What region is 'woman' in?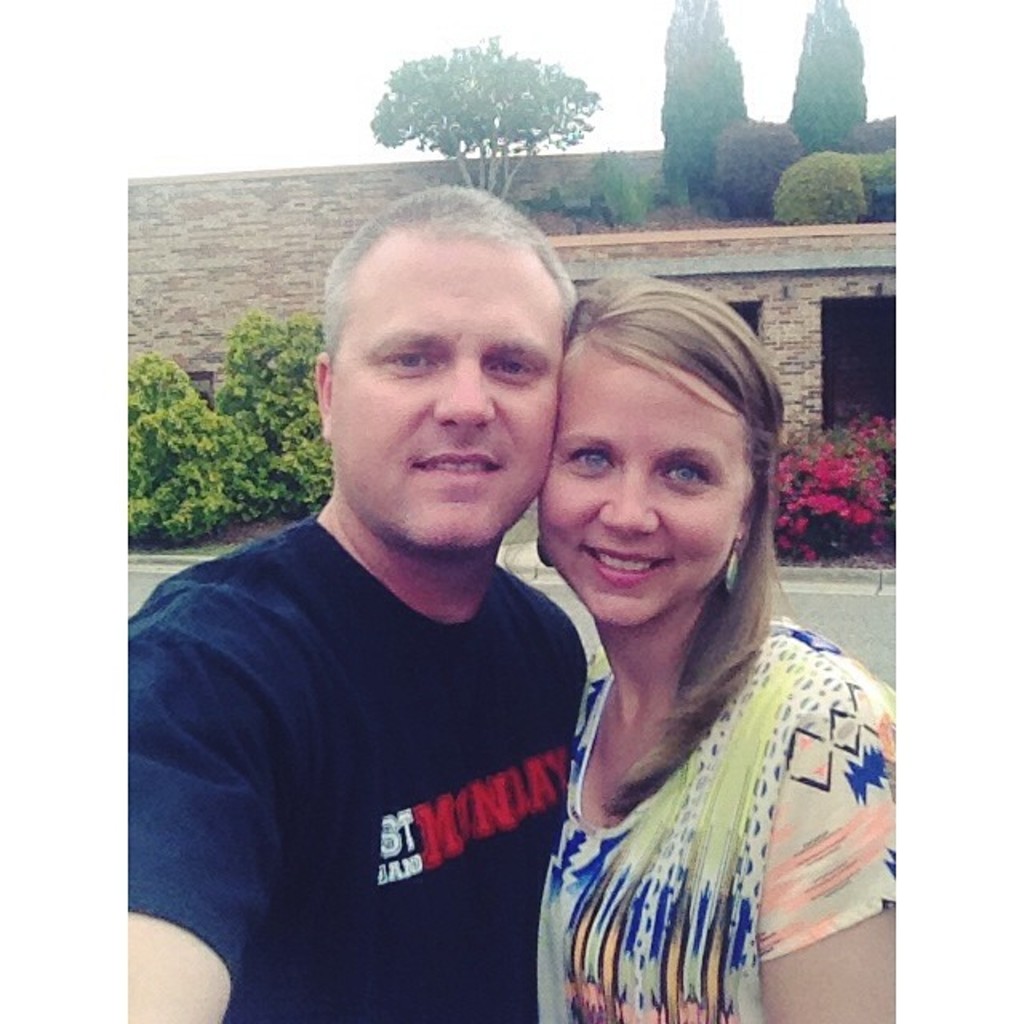
box=[525, 258, 910, 1022].
